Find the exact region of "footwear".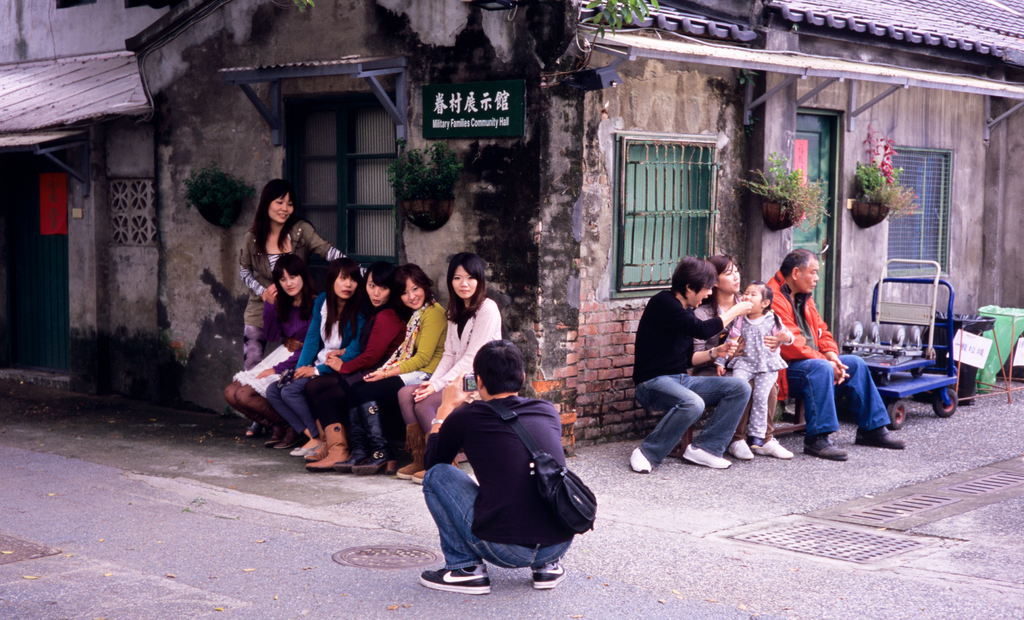
Exact region: (left=357, top=405, right=398, bottom=473).
